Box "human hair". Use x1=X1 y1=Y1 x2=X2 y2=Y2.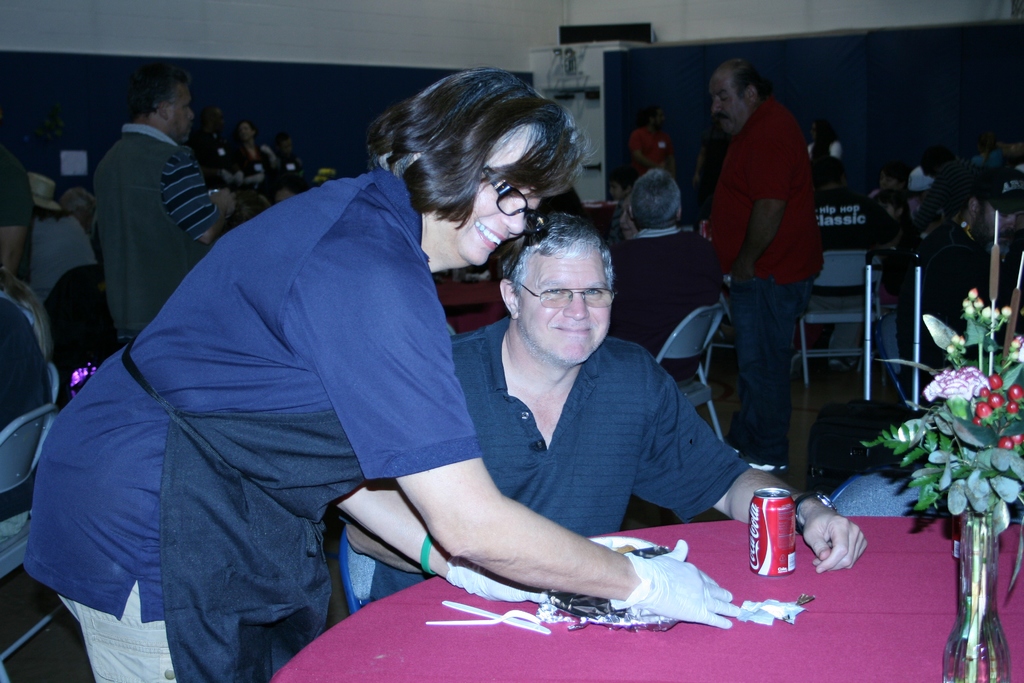
x1=238 y1=118 x2=255 y2=136.
